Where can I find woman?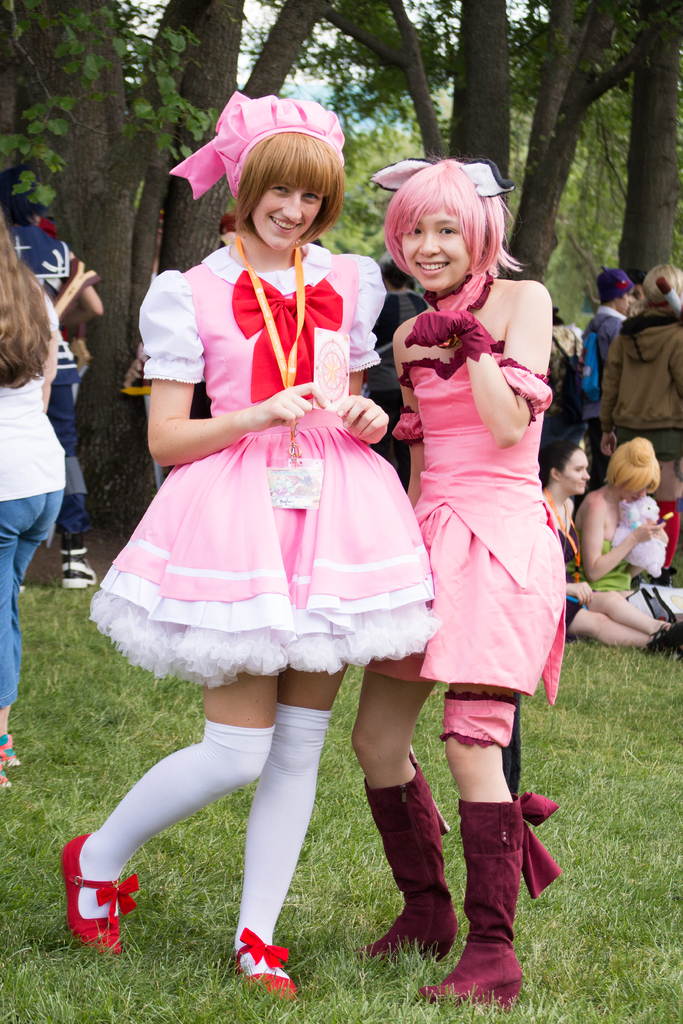
You can find it at <region>532, 440, 682, 650</region>.
